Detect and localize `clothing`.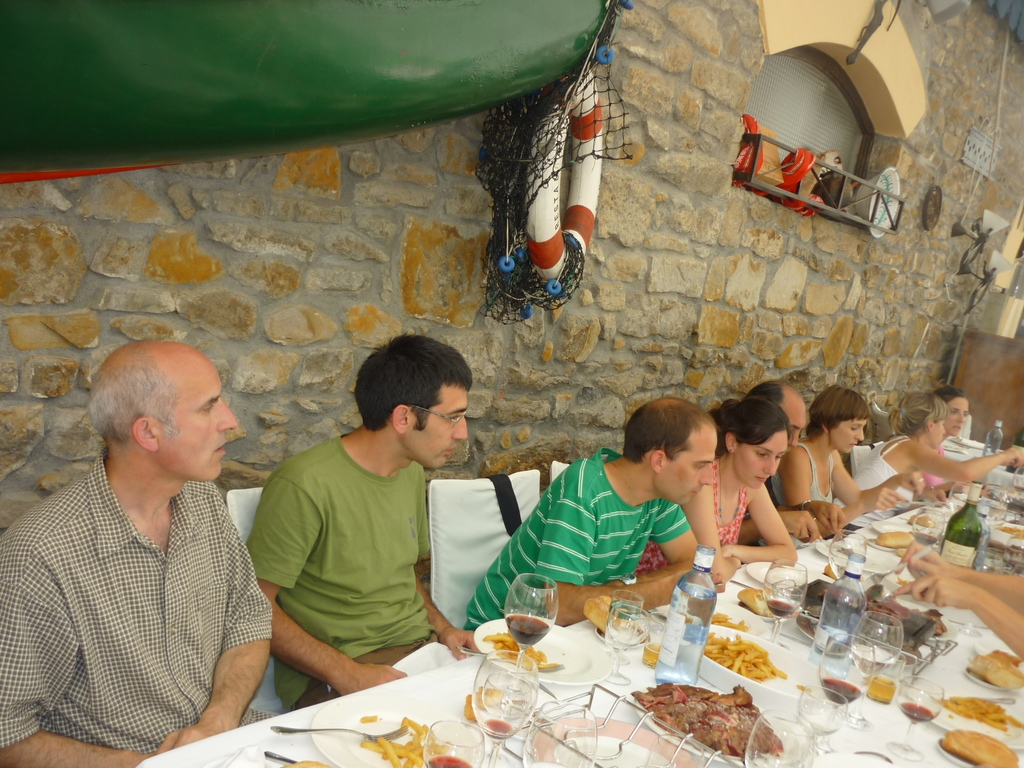
Localized at BBox(12, 426, 285, 756).
